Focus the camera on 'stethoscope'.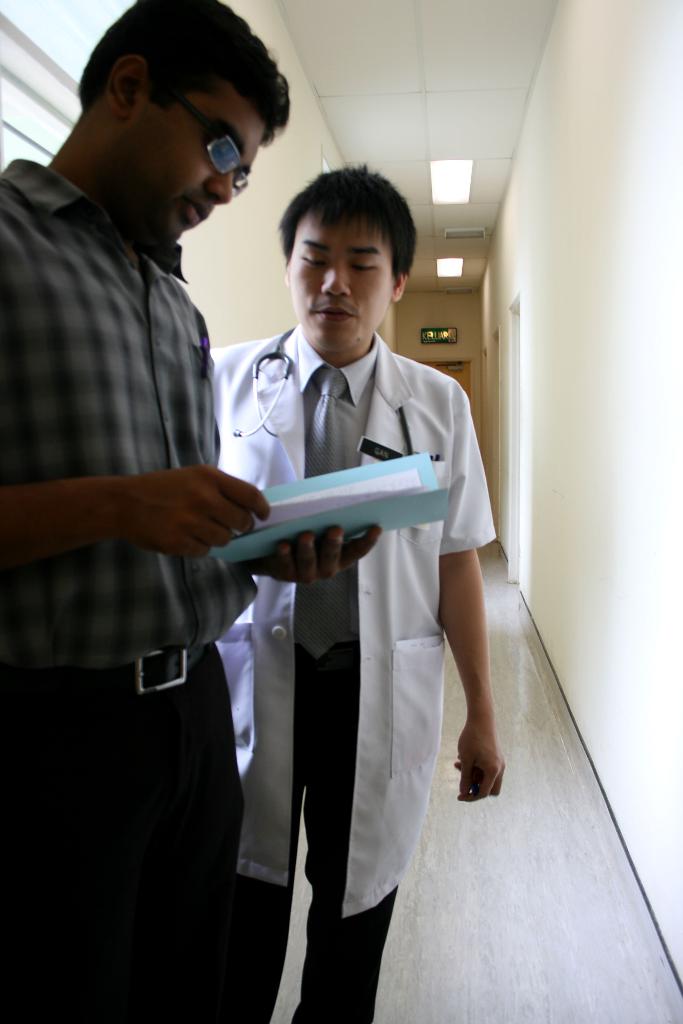
Focus region: detection(229, 323, 417, 456).
